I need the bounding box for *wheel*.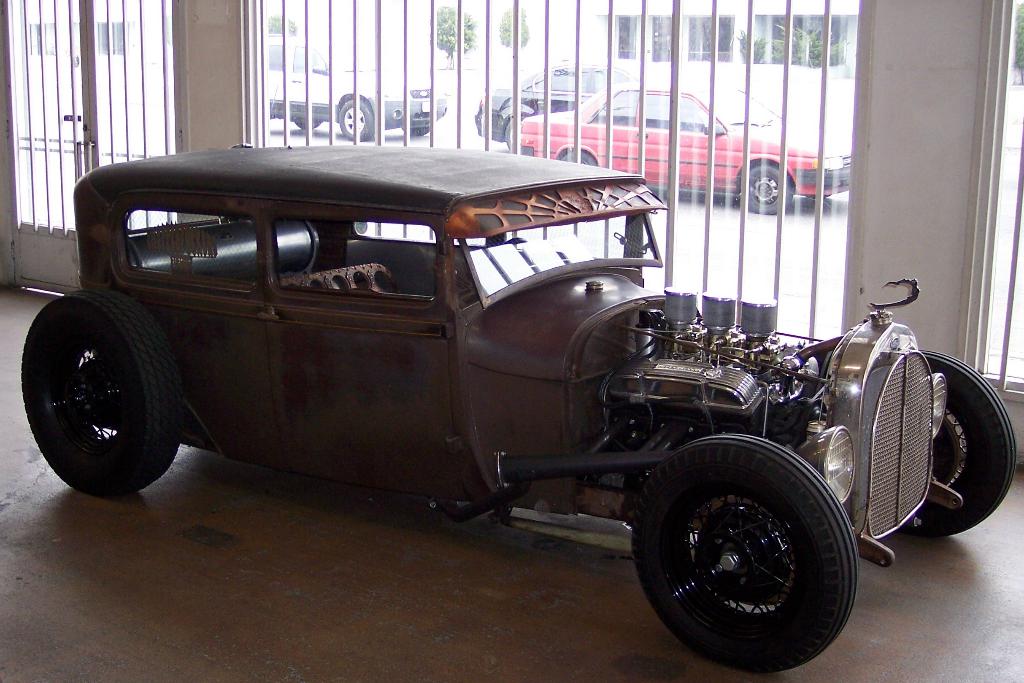
Here it is: BBox(629, 431, 855, 675).
